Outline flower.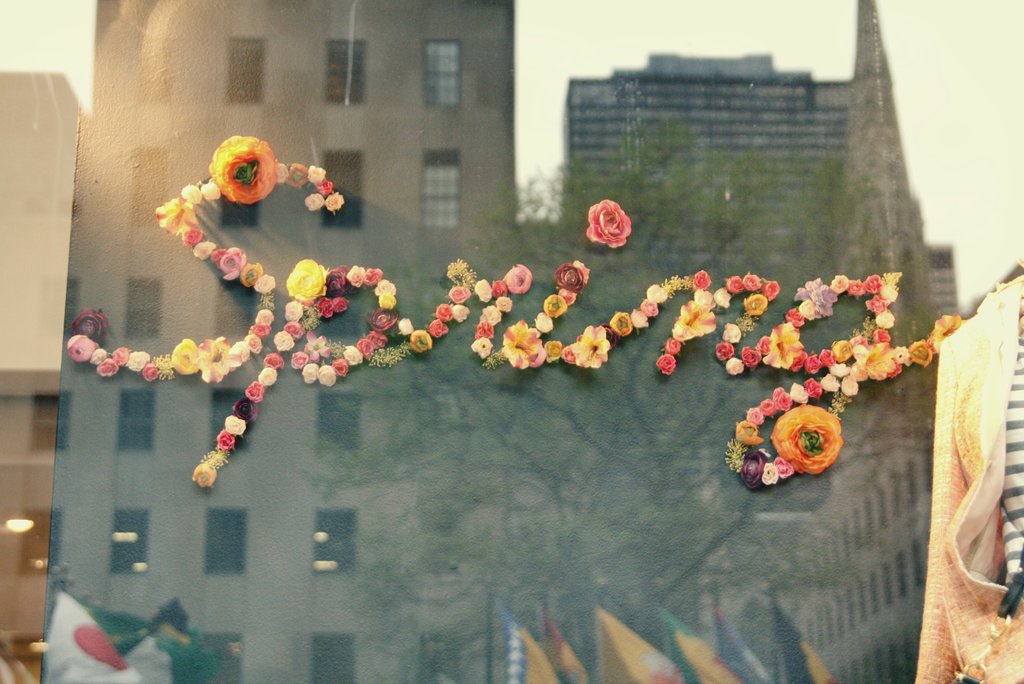
Outline: <region>304, 331, 329, 361</region>.
